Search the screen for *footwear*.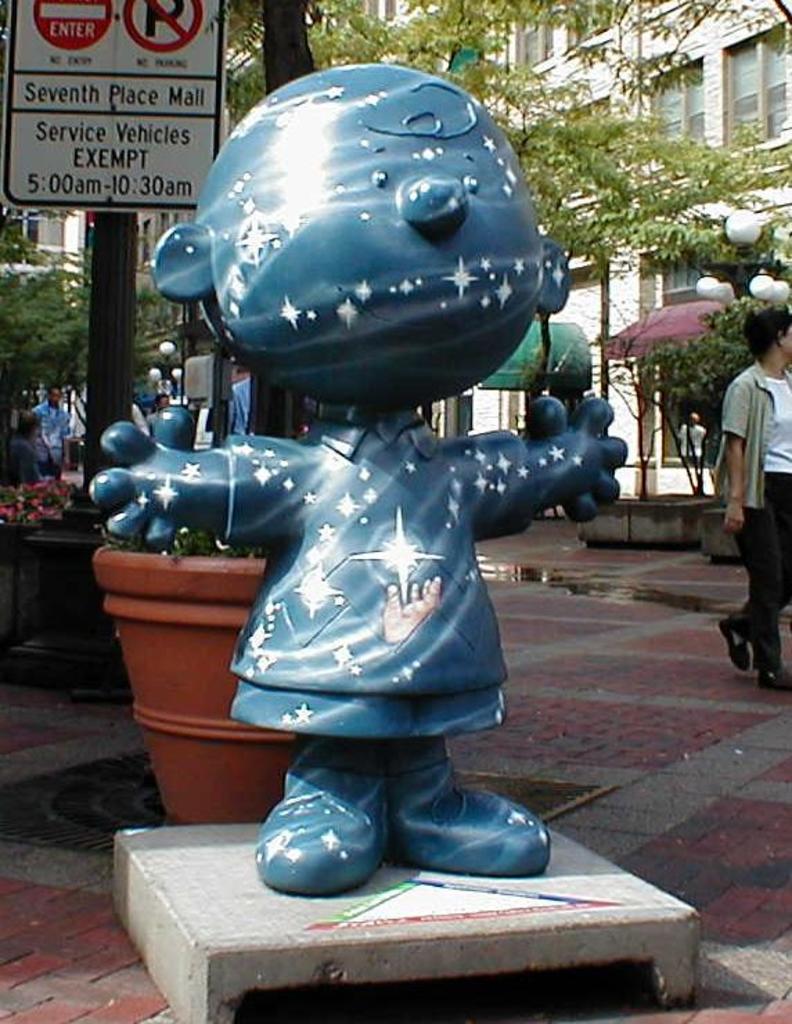
Found at (left=713, top=616, right=759, bottom=678).
